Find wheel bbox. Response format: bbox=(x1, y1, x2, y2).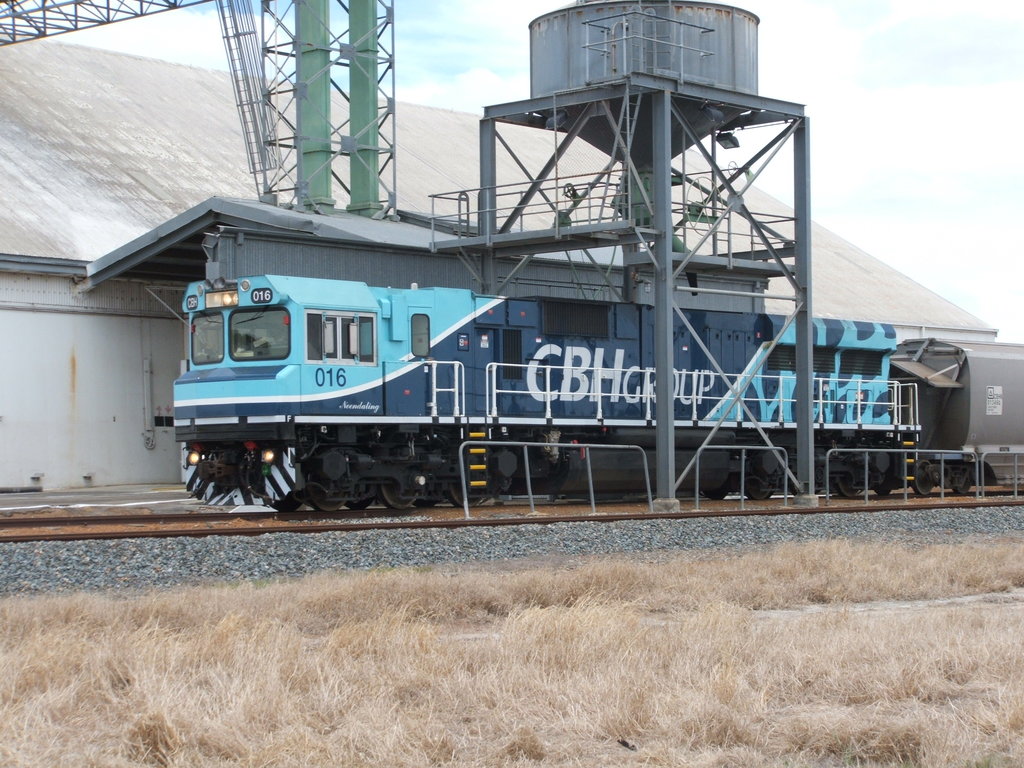
bbox=(379, 445, 419, 509).
